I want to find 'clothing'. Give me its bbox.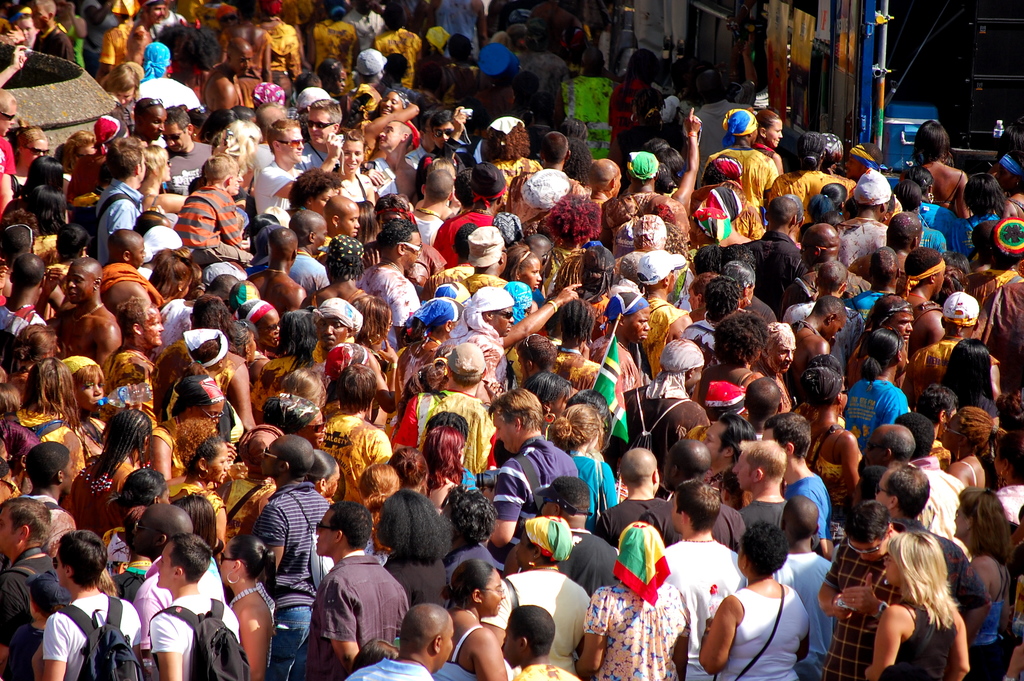
(x1=881, y1=605, x2=968, y2=680).
